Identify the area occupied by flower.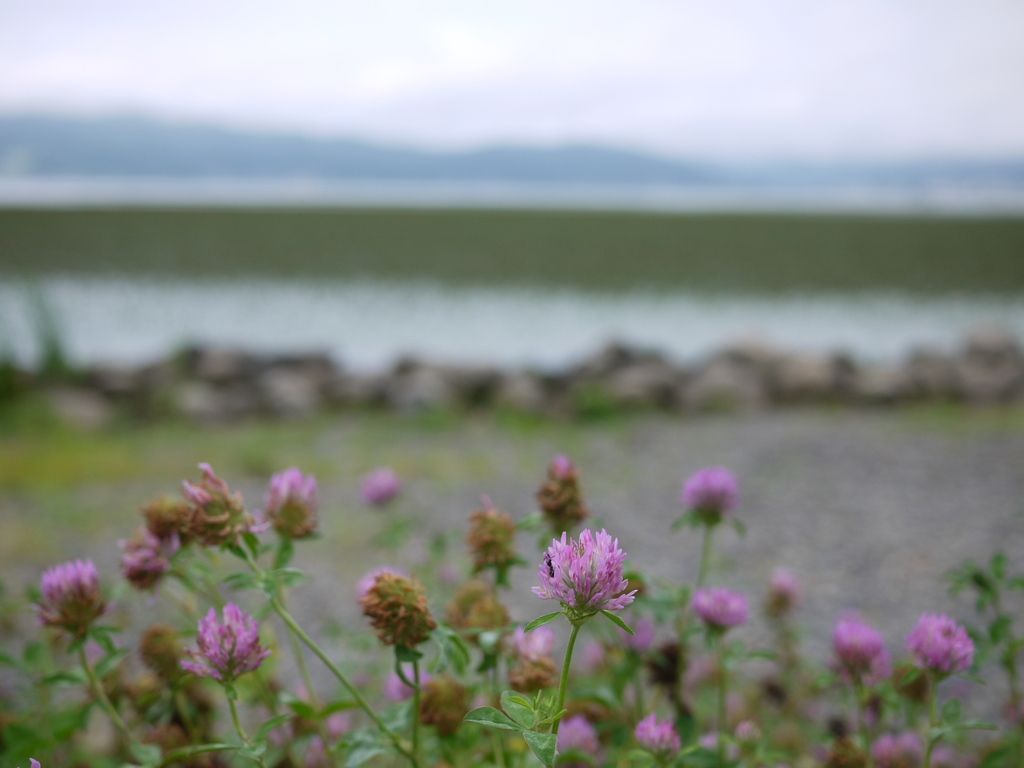
Area: (x1=537, y1=520, x2=651, y2=625).
